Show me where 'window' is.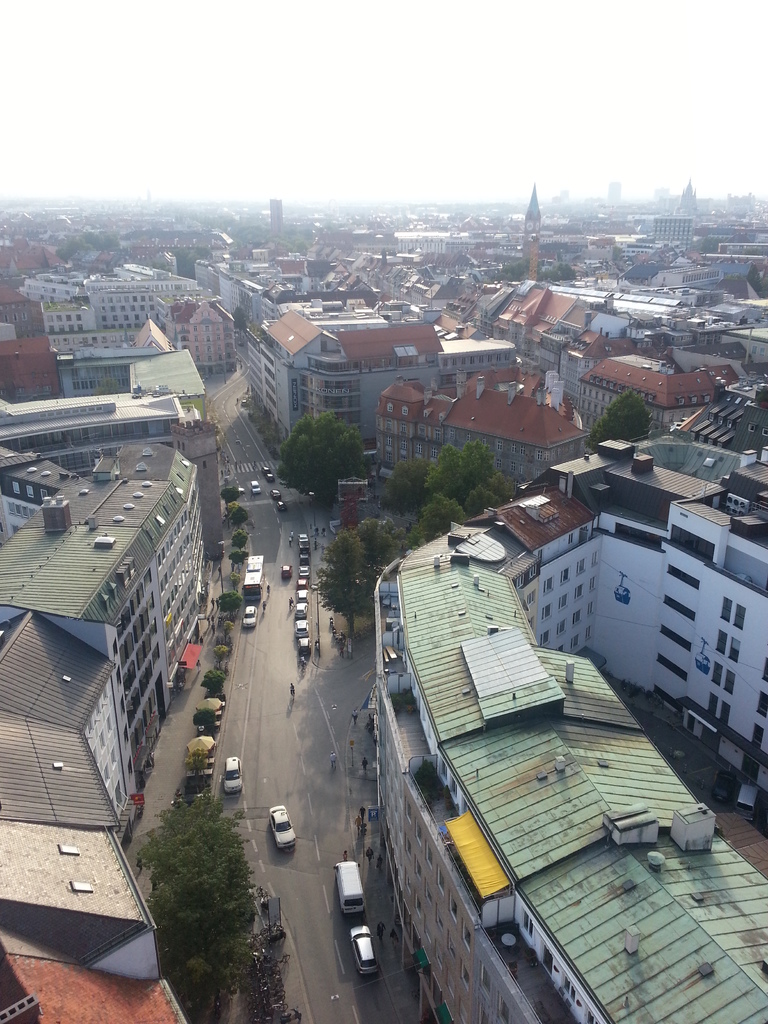
'window' is at (600,410,604,421).
